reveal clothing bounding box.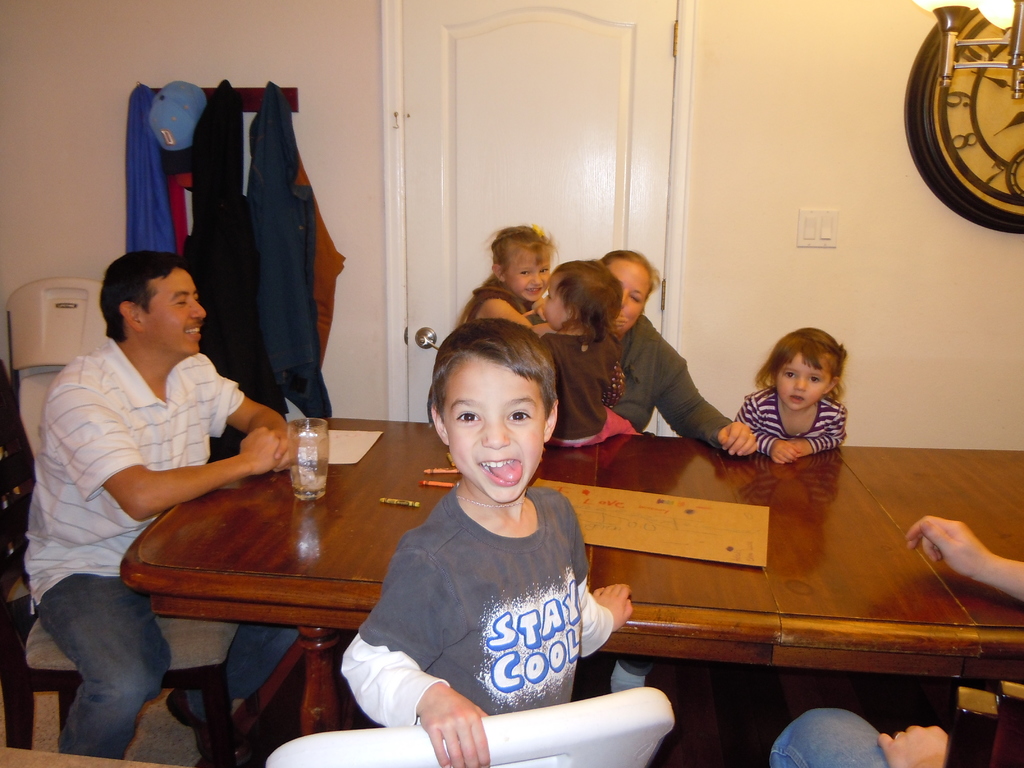
Revealed: left=242, top=81, right=346, bottom=421.
